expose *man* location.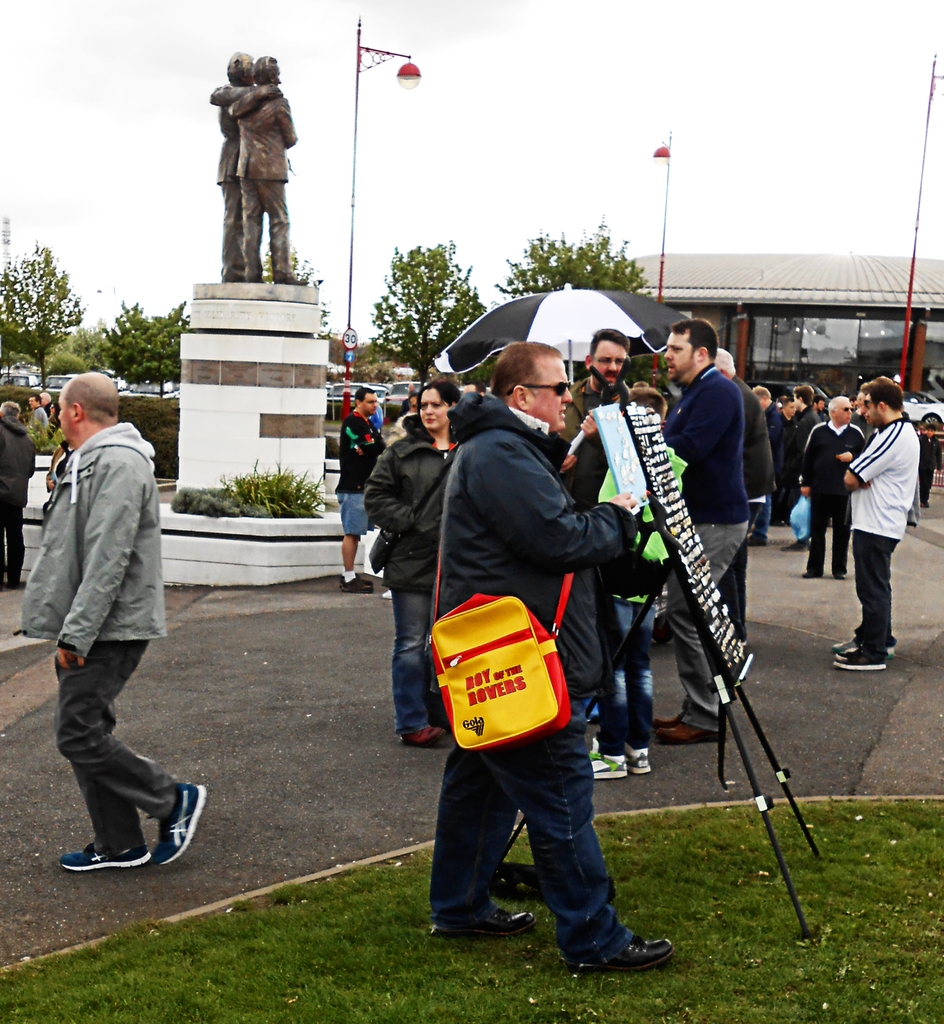
Exposed at crop(386, 396, 418, 445).
